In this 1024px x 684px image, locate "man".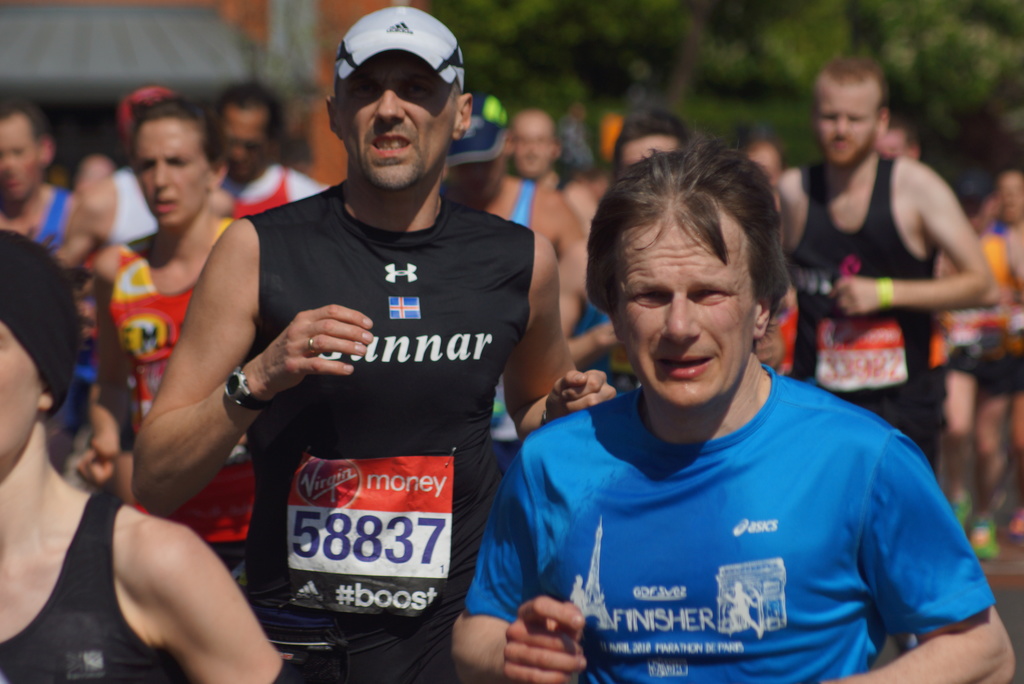
Bounding box: box=[2, 225, 289, 683].
